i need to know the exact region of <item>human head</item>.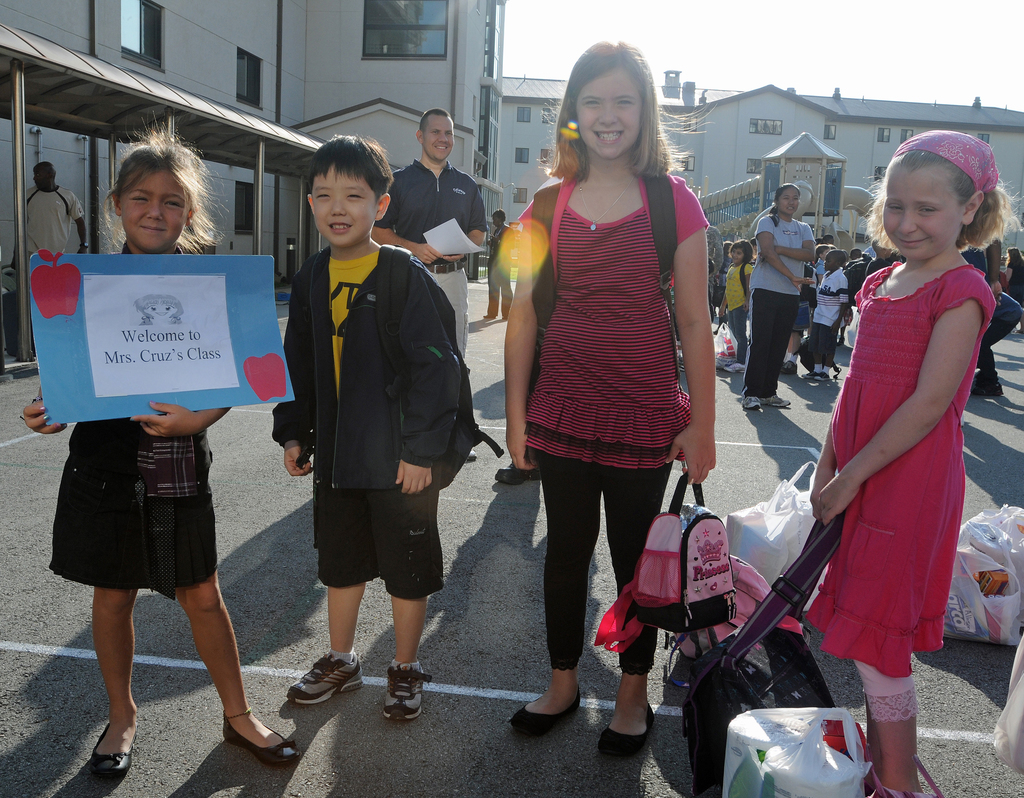
Region: bbox=(870, 132, 1001, 279).
